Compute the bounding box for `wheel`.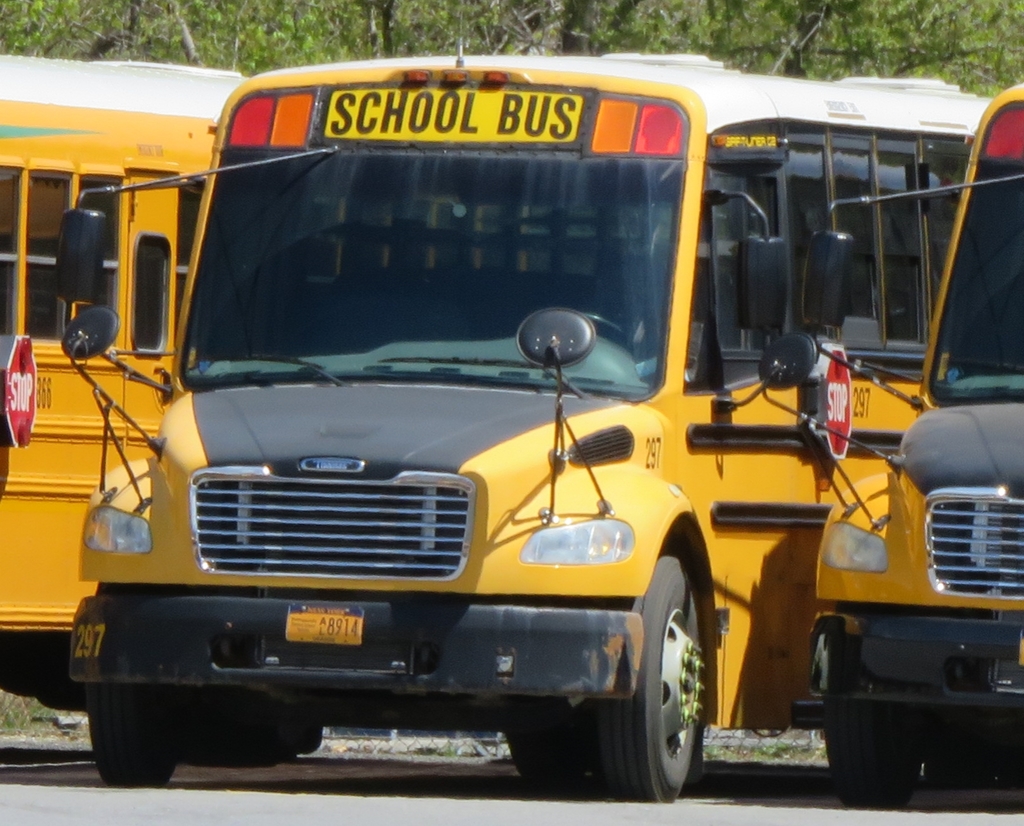
[86, 683, 186, 786].
